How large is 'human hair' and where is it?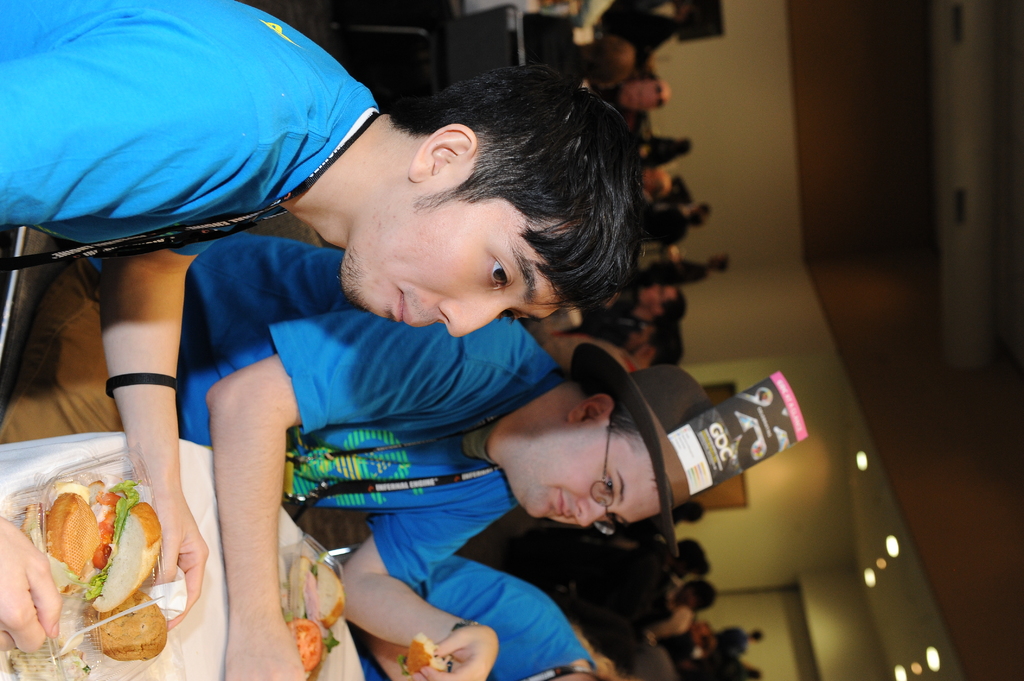
Bounding box: <bbox>576, 383, 659, 491</bbox>.
